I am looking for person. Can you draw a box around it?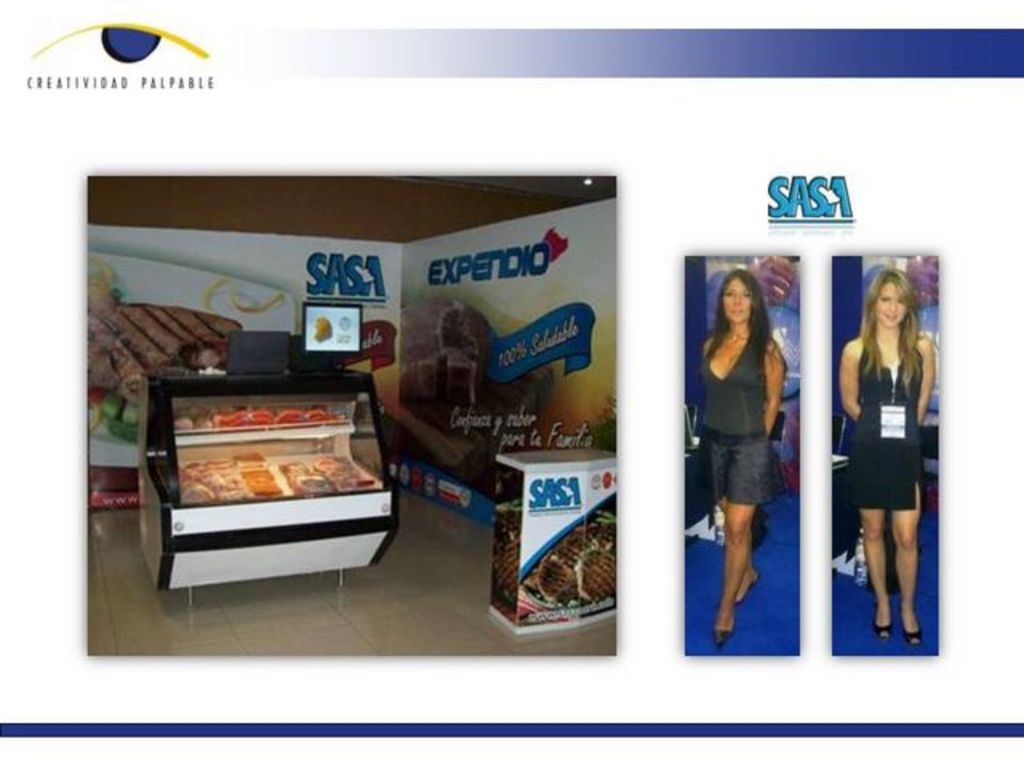
Sure, the bounding box is l=834, t=264, r=933, b=648.
